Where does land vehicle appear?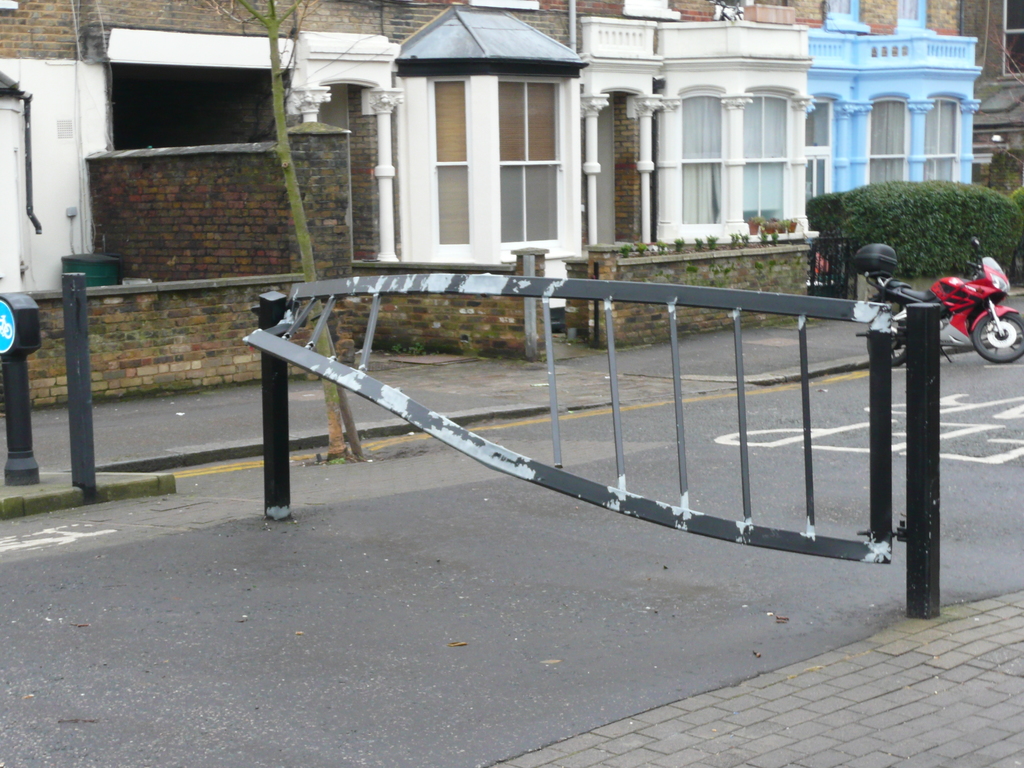
Appears at region(892, 256, 1023, 358).
